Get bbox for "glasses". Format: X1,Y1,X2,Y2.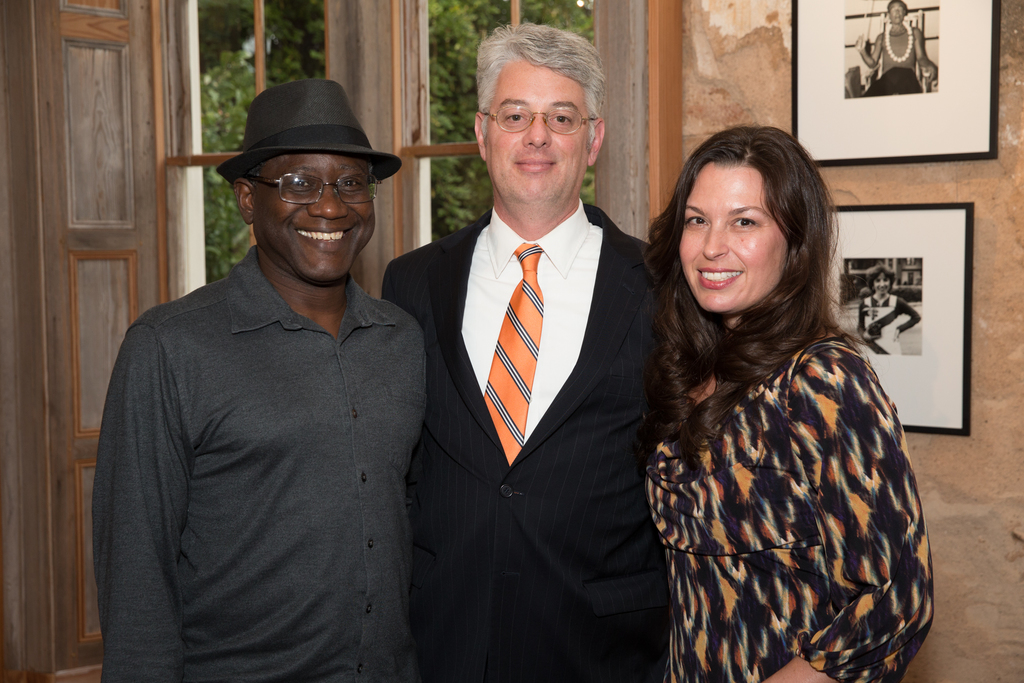
469,100,603,134.
